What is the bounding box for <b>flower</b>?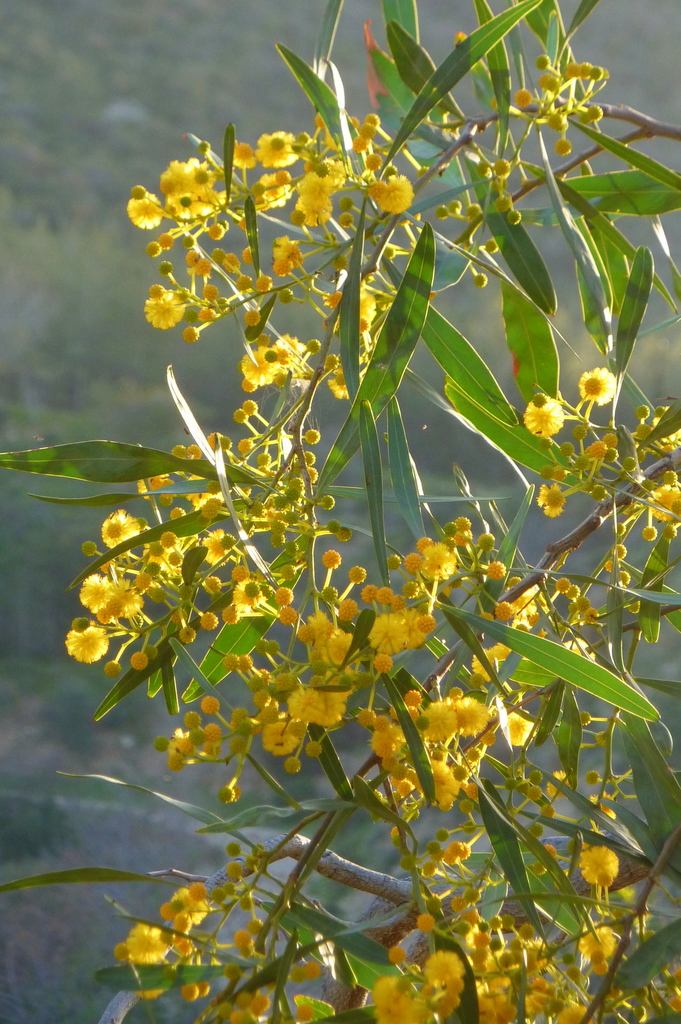
240 347 281 390.
